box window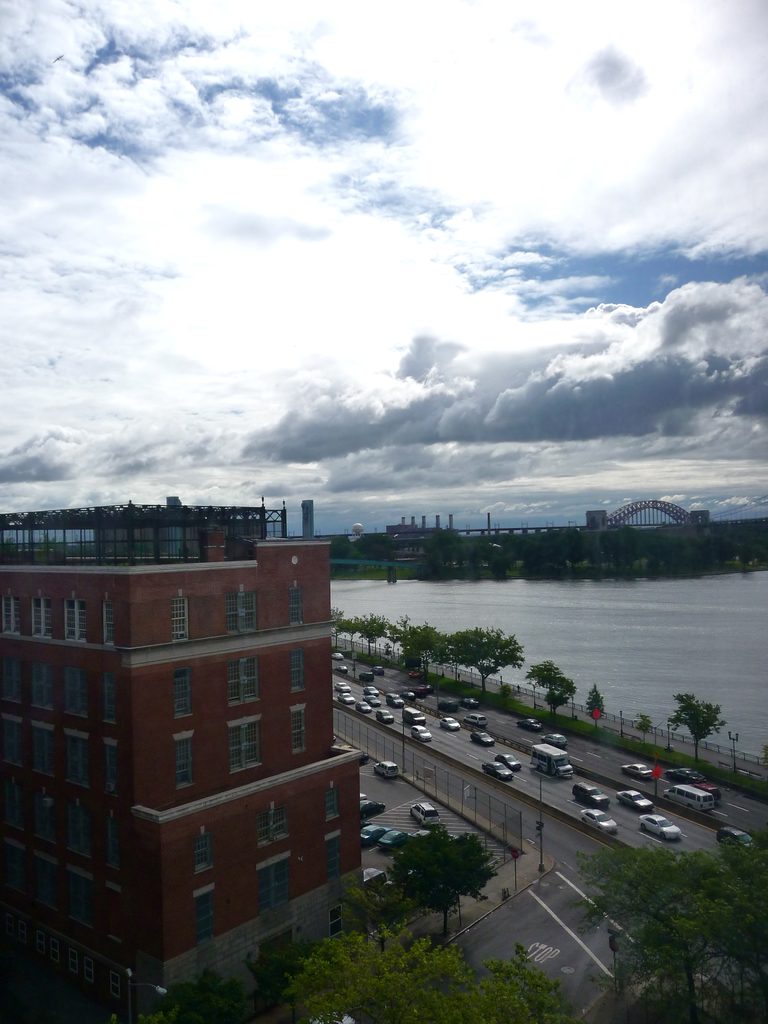
(x1=324, y1=790, x2=341, y2=821)
